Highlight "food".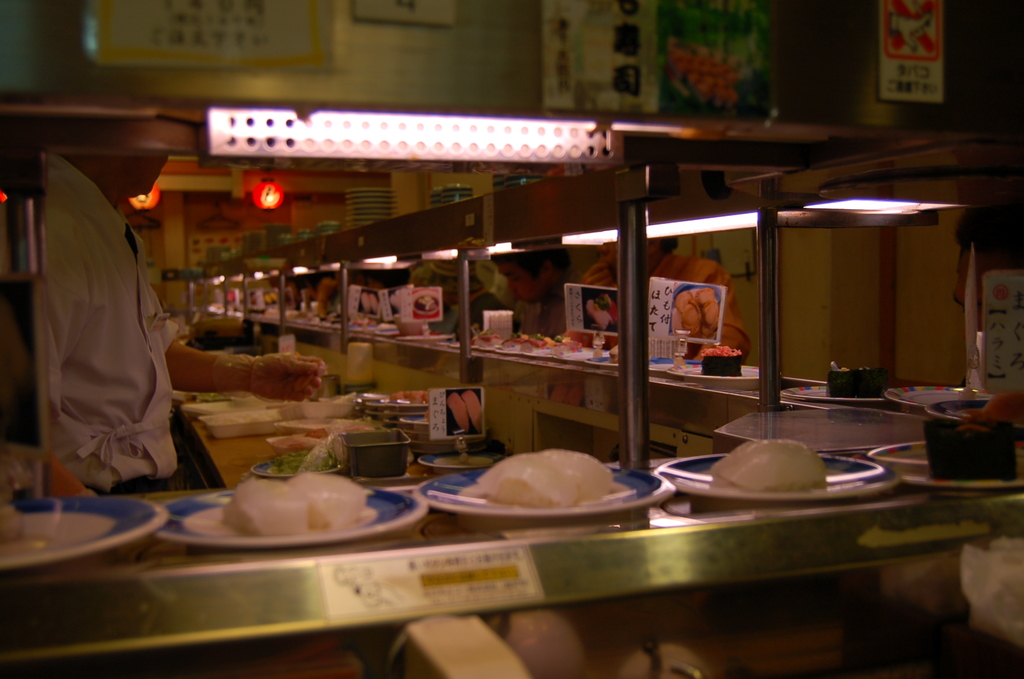
Highlighted region: bbox=[417, 297, 435, 311].
